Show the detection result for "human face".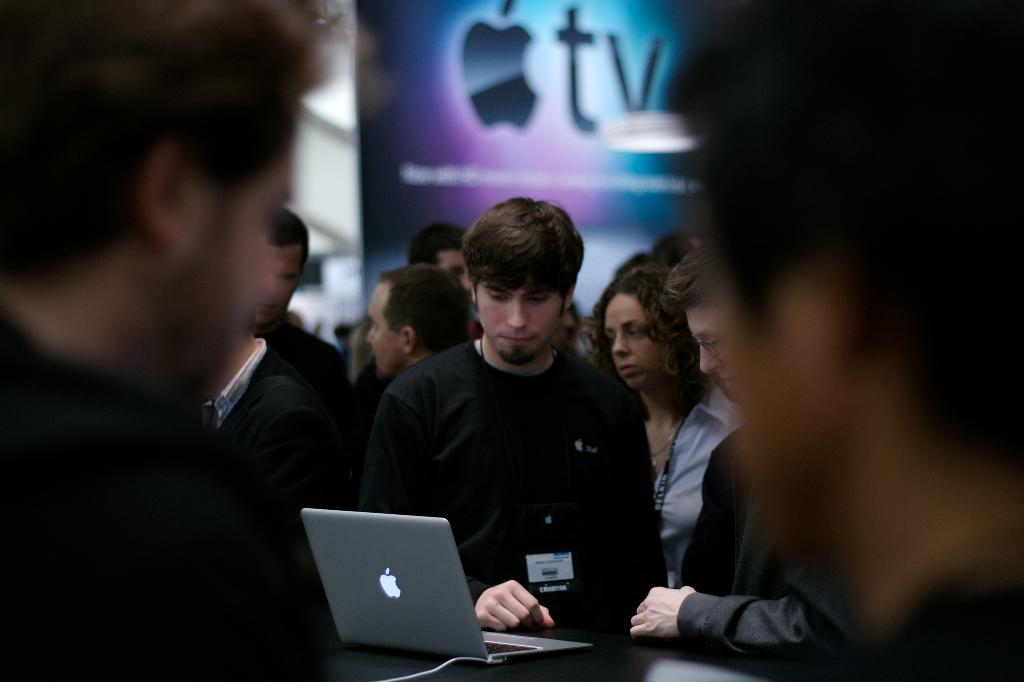
(202,152,294,407).
